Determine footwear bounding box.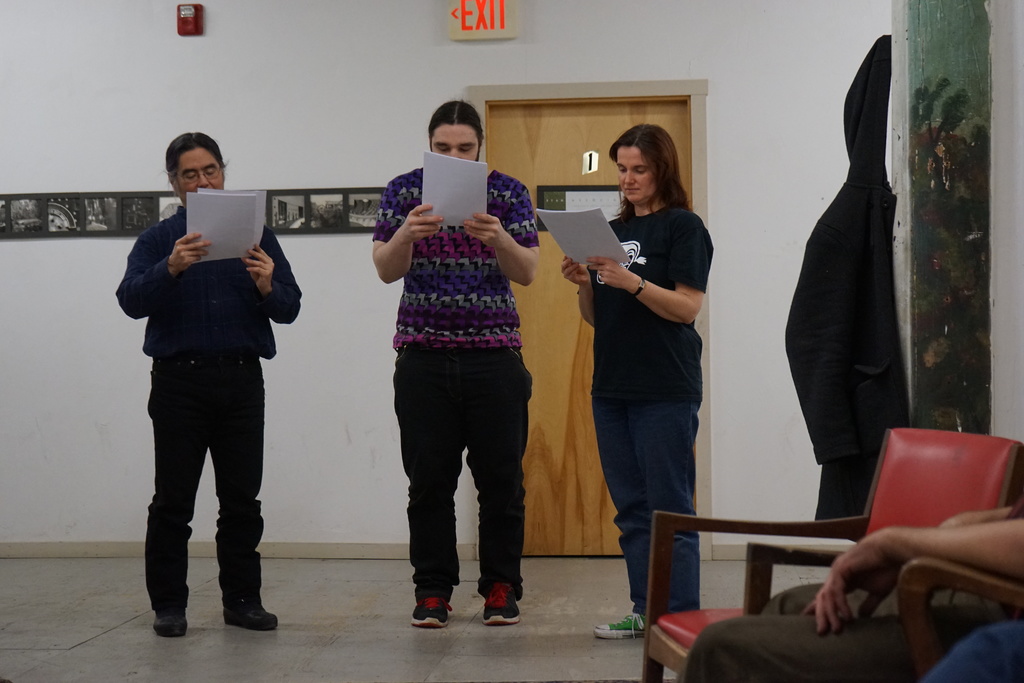
Determined: 150, 605, 196, 636.
